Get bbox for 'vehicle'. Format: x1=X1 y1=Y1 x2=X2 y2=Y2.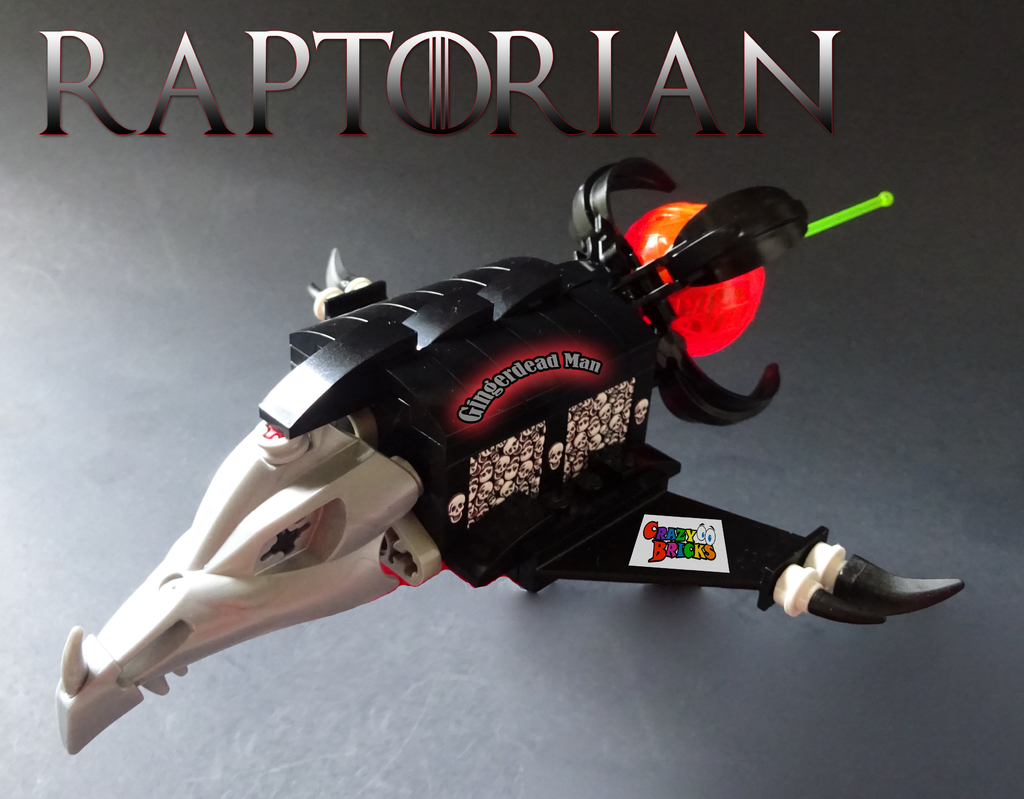
x1=61 y1=149 x2=965 y2=759.
